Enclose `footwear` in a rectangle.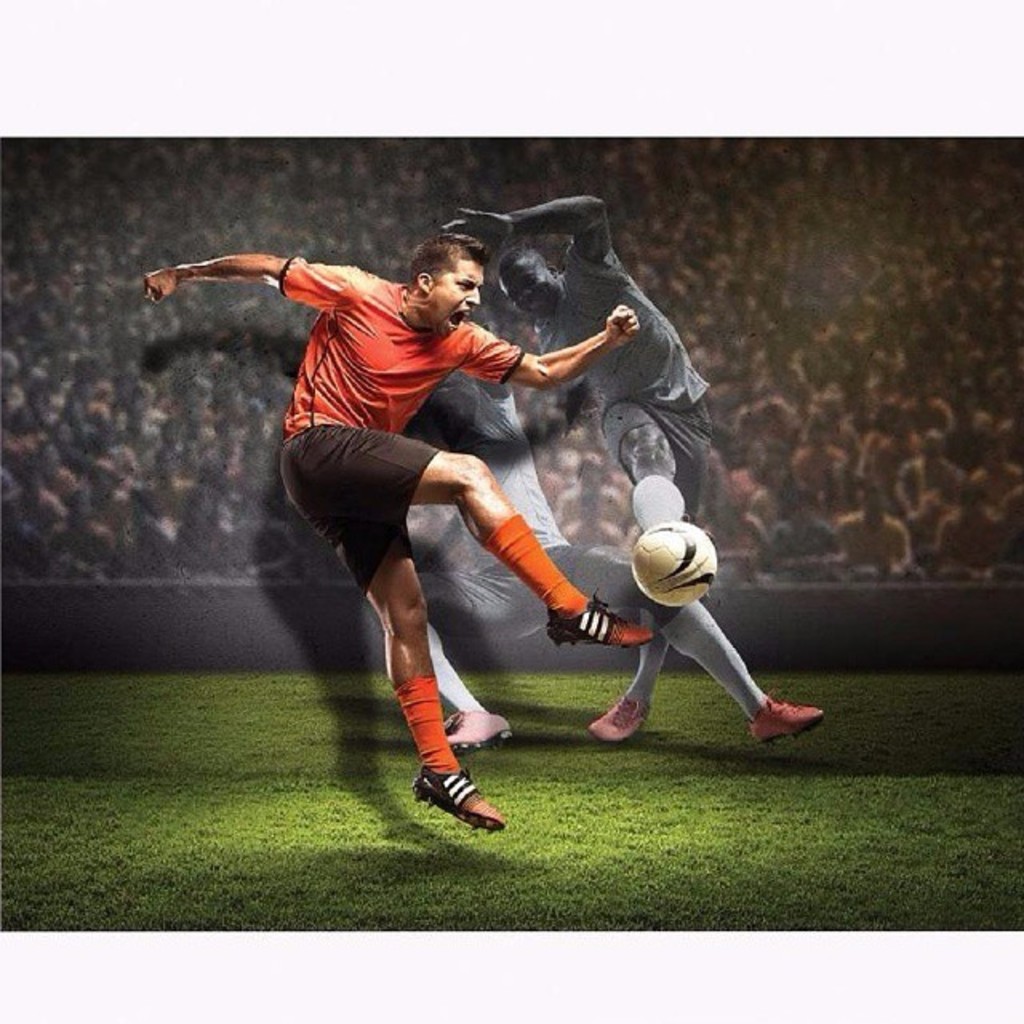
<region>746, 693, 824, 744</region>.
